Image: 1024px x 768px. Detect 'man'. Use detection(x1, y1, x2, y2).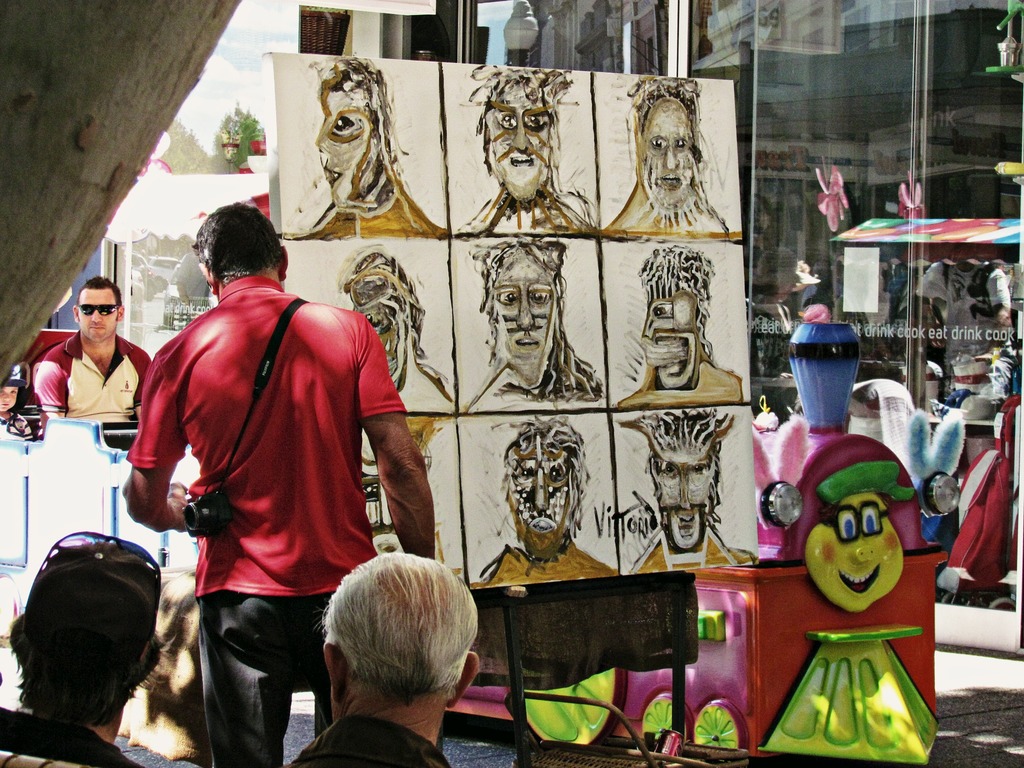
detection(0, 539, 202, 767).
